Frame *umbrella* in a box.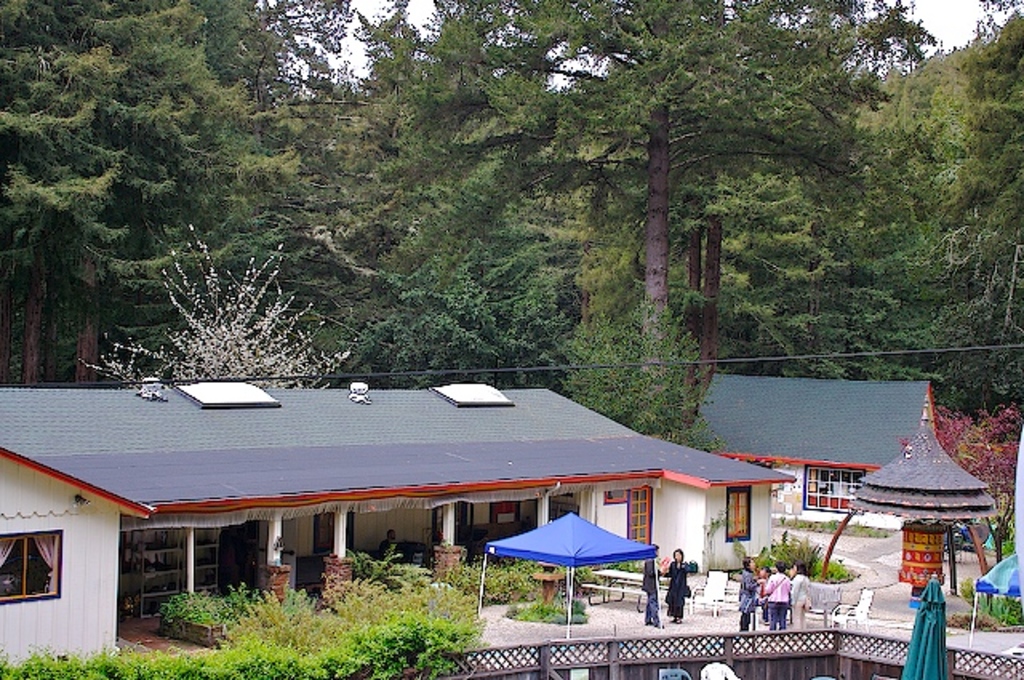
482,510,658,638.
